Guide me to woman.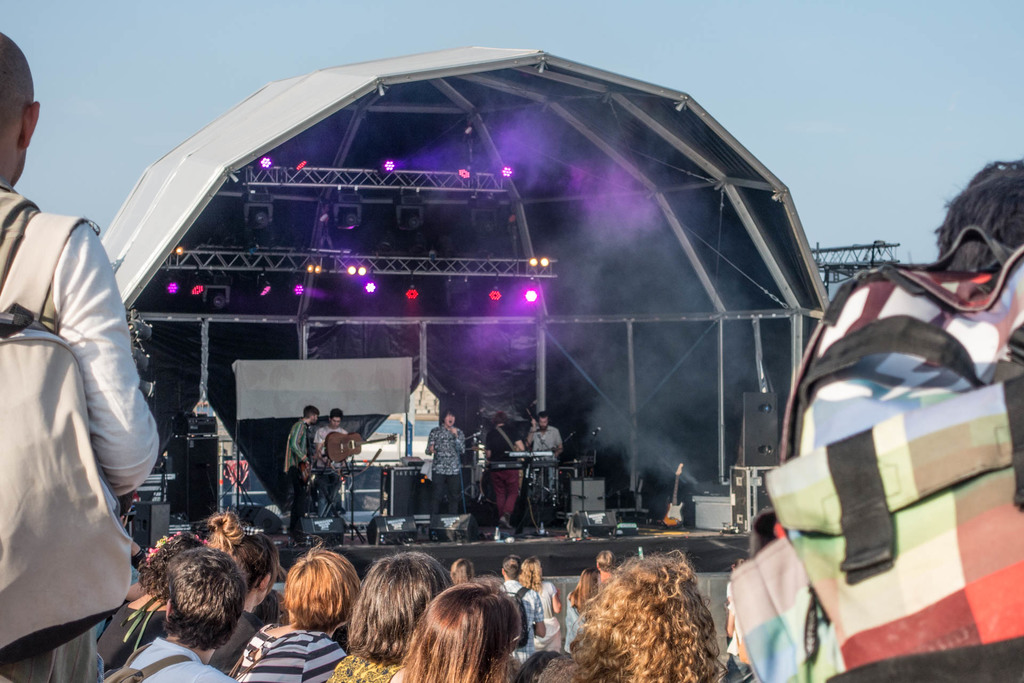
Guidance: [225, 545, 367, 682].
